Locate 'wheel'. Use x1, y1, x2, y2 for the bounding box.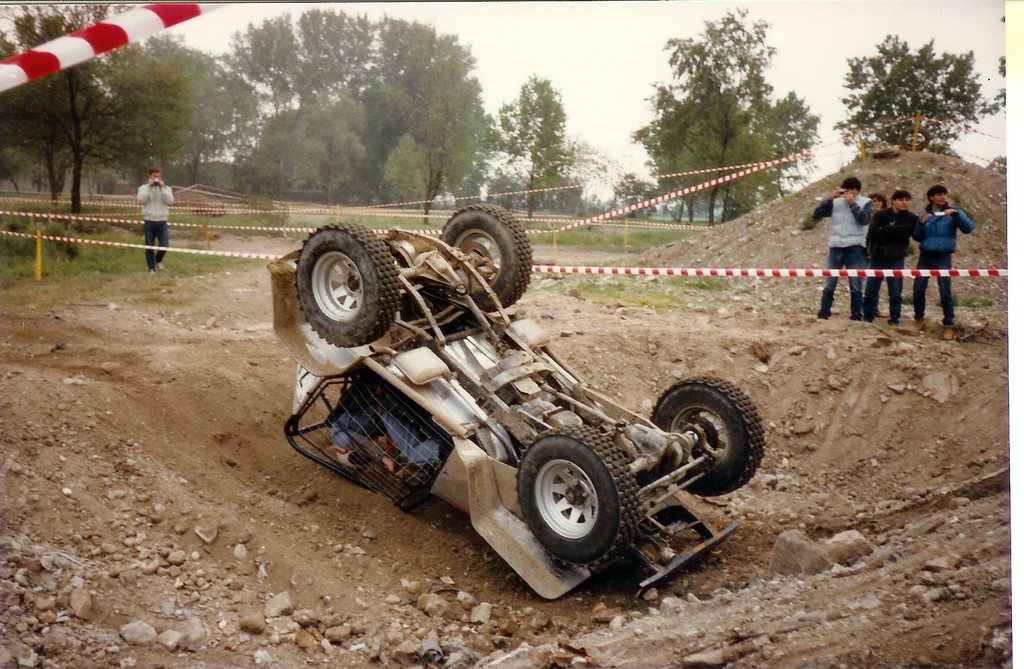
651, 375, 768, 498.
